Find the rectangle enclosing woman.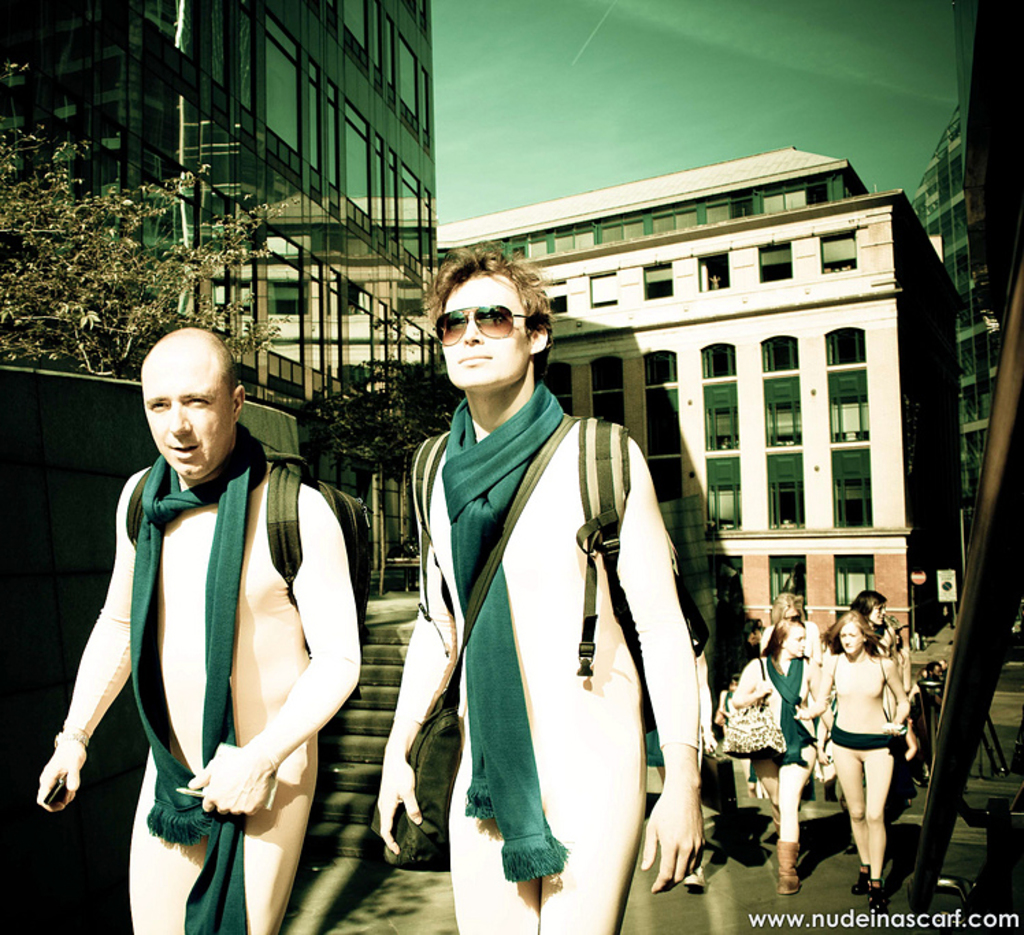
(842, 585, 899, 724).
